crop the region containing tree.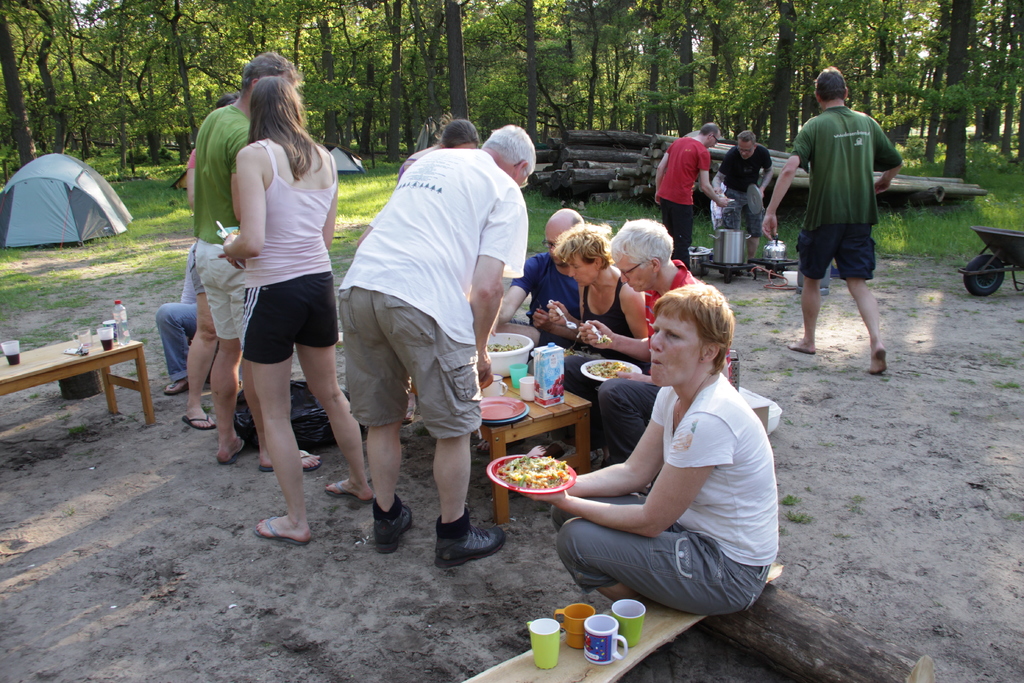
Crop region: [925,0,977,186].
